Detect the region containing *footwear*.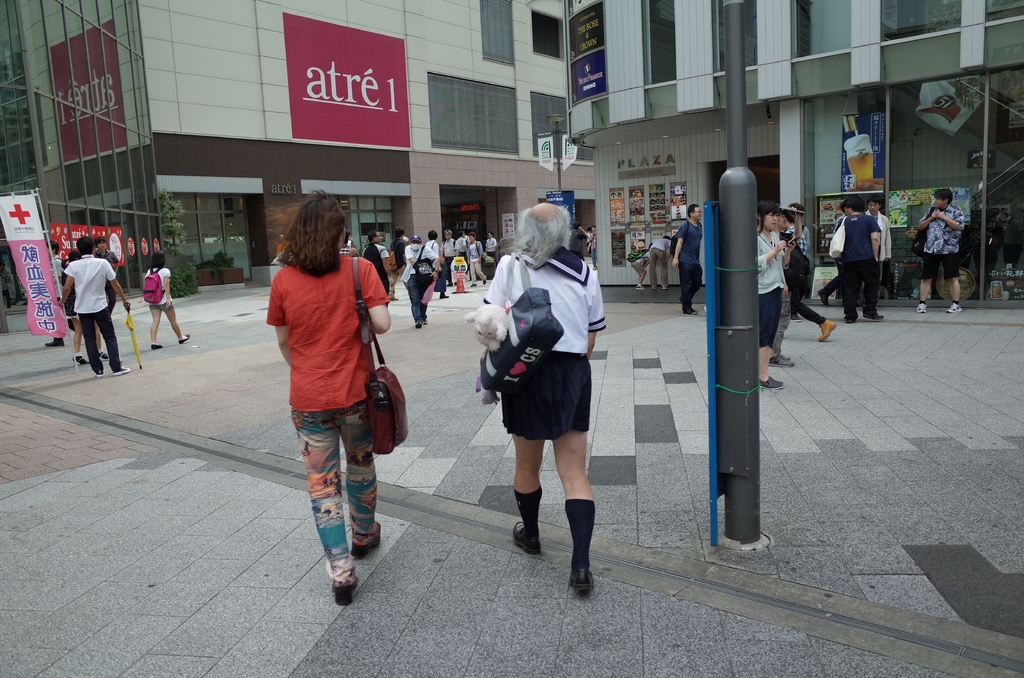
x1=351 y1=535 x2=391 y2=558.
